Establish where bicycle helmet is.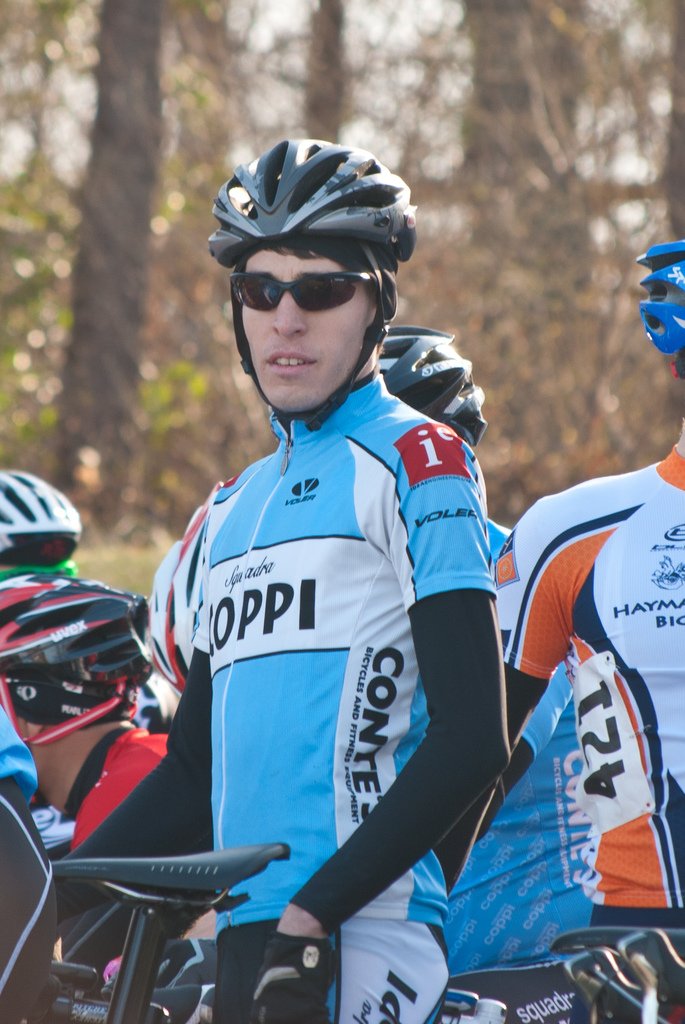
Established at (left=216, top=143, right=416, bottom=273).
